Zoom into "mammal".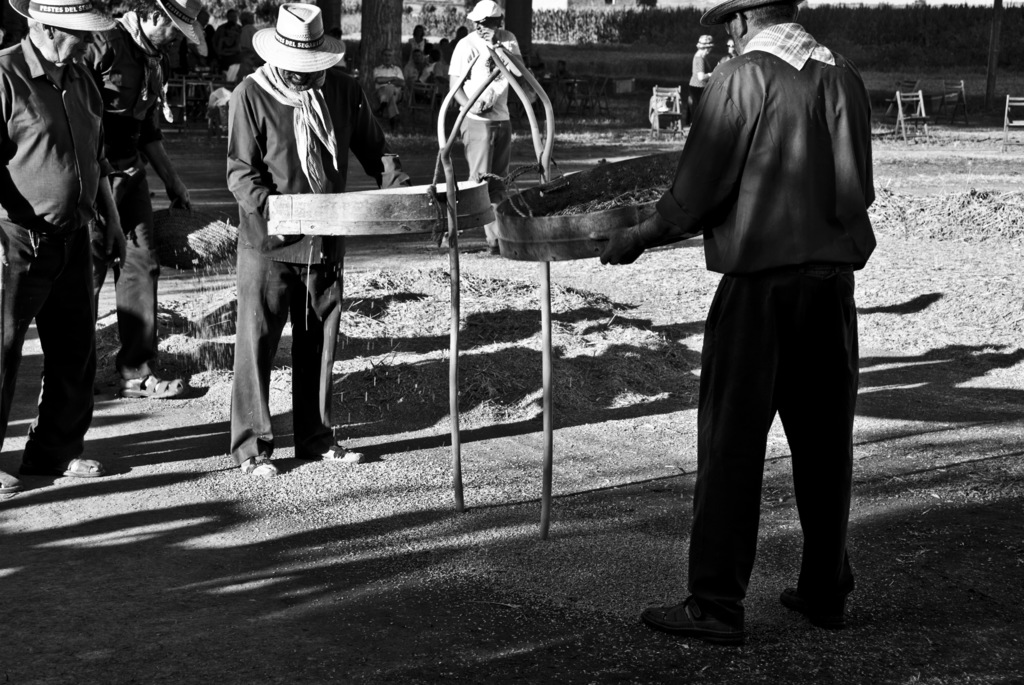
Zoom target: x1=596 y1=0 x2=877 y2=647.
